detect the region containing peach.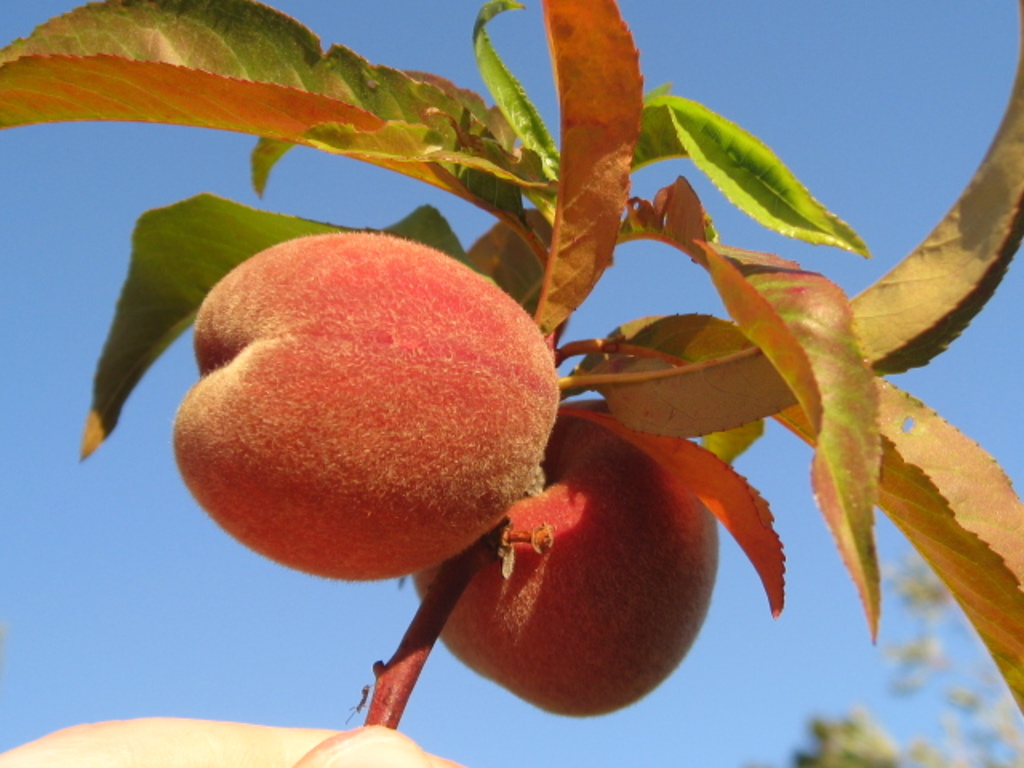
l=170, t=229, r=560, b=589.
